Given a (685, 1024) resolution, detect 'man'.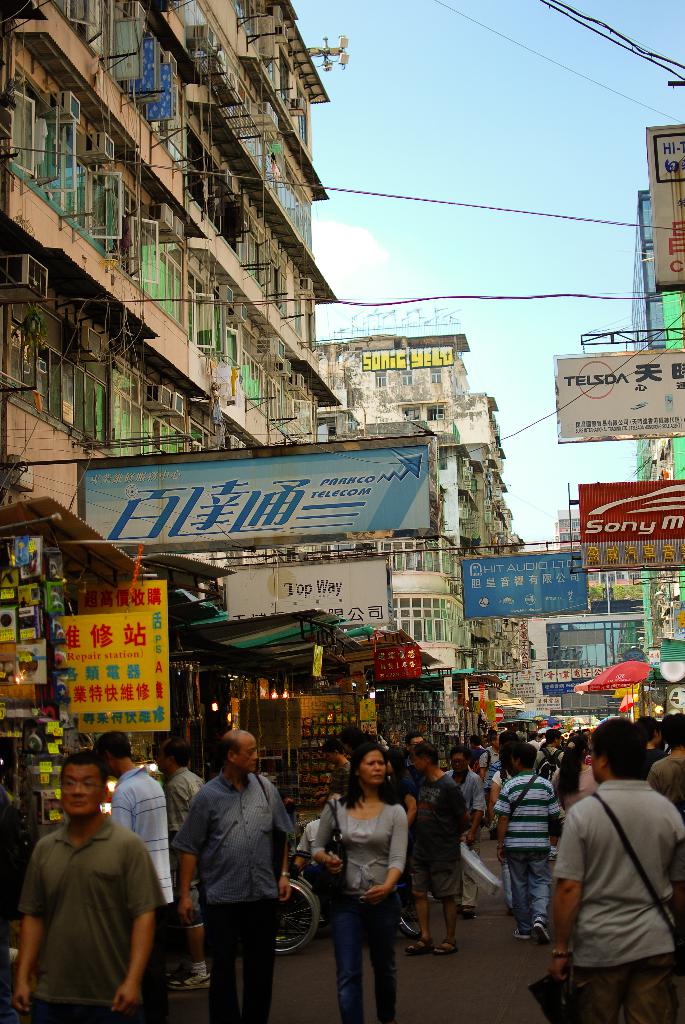
<bbox>492, 743, 558, 948</bbox>.
